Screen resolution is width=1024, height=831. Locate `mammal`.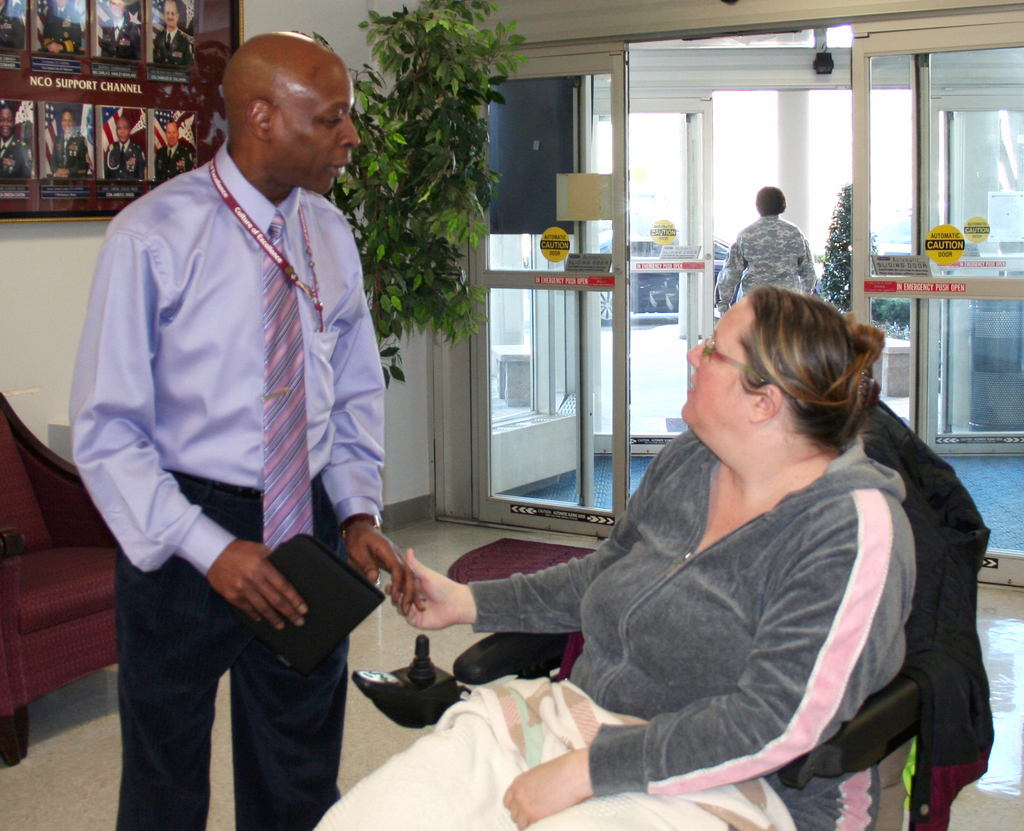
155/121/196/179.
